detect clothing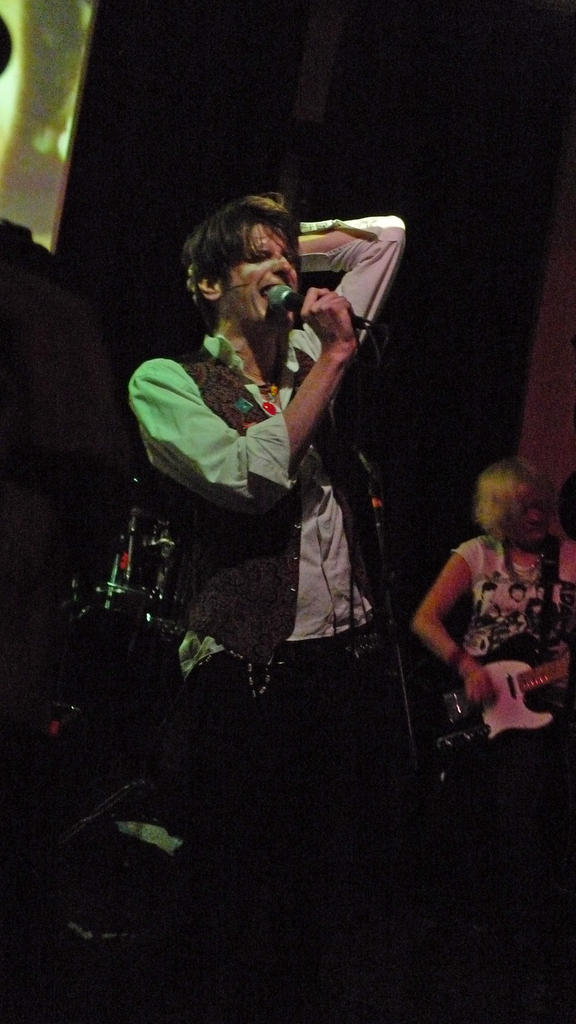
(120,214,400,839)
